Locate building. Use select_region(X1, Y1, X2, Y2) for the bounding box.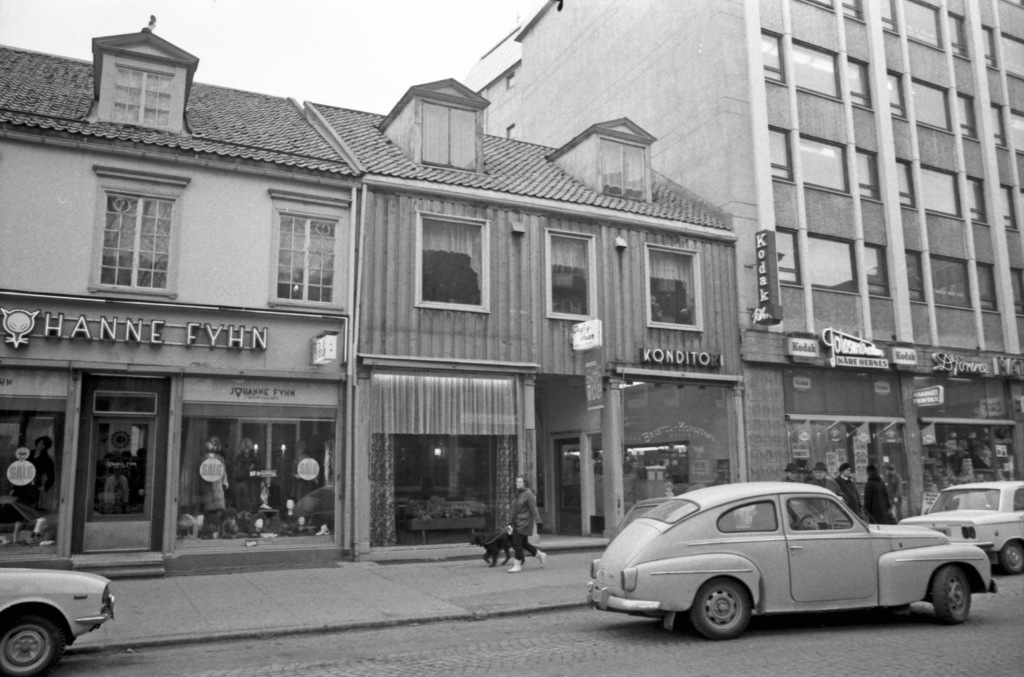
select_region(464, 0, 1023, 525).
